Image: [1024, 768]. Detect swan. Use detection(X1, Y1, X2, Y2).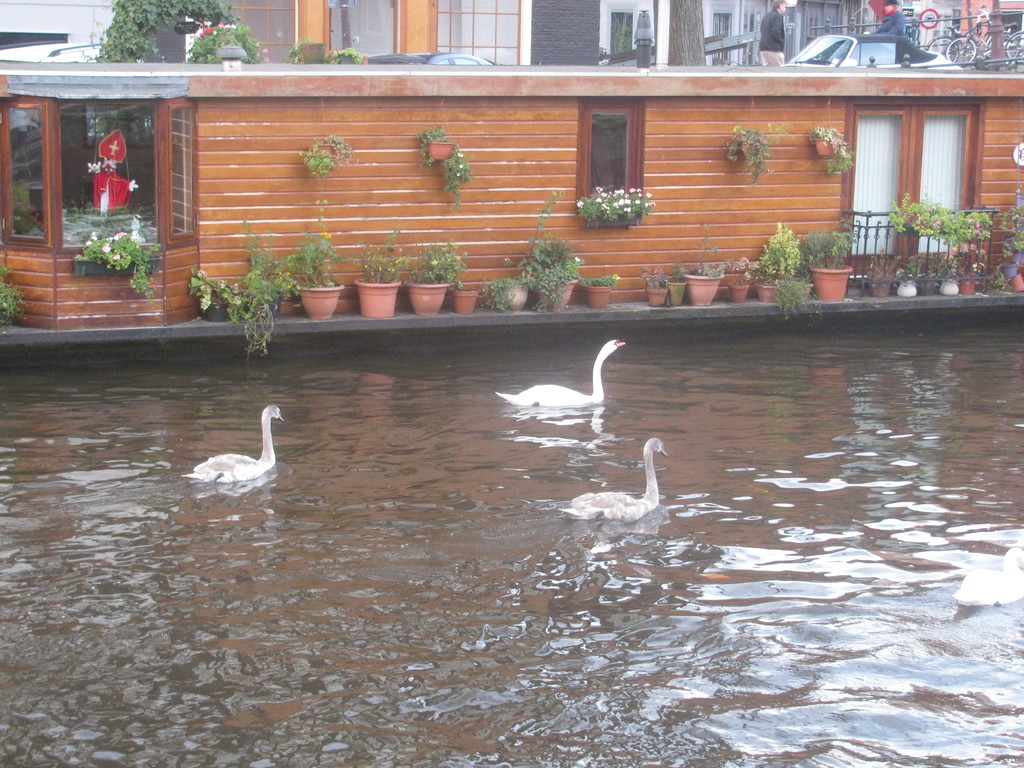
detection(551, 434, 668, 531).
